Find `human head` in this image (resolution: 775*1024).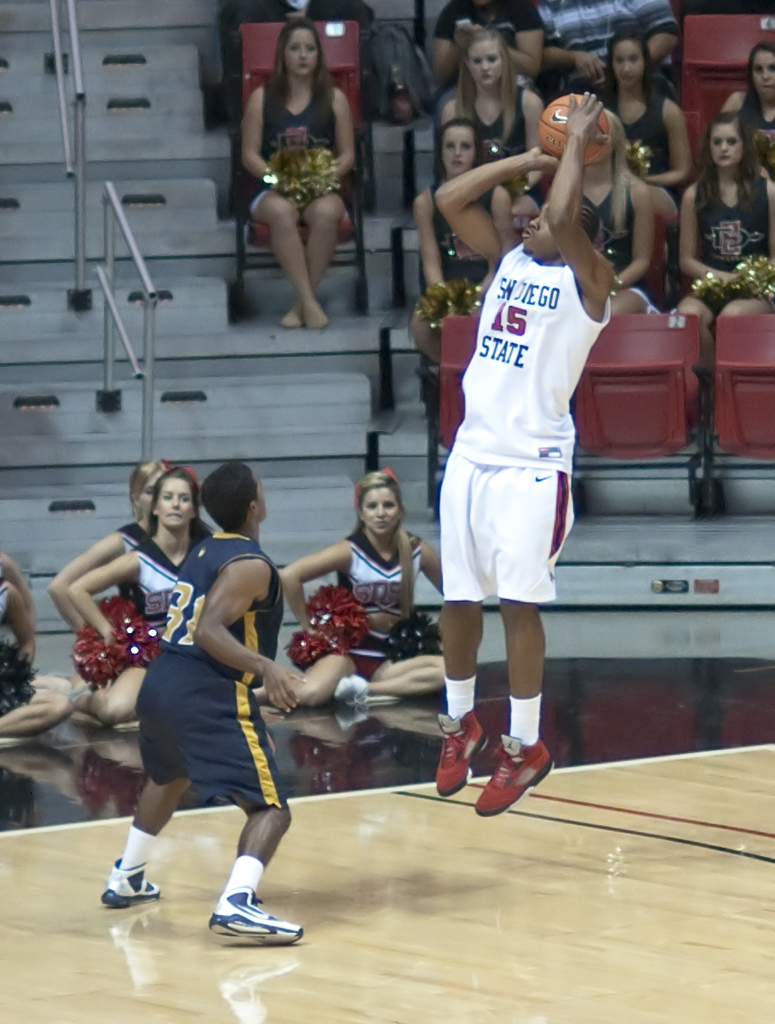
x1=464 y1=31 x2=512 y2=87.
